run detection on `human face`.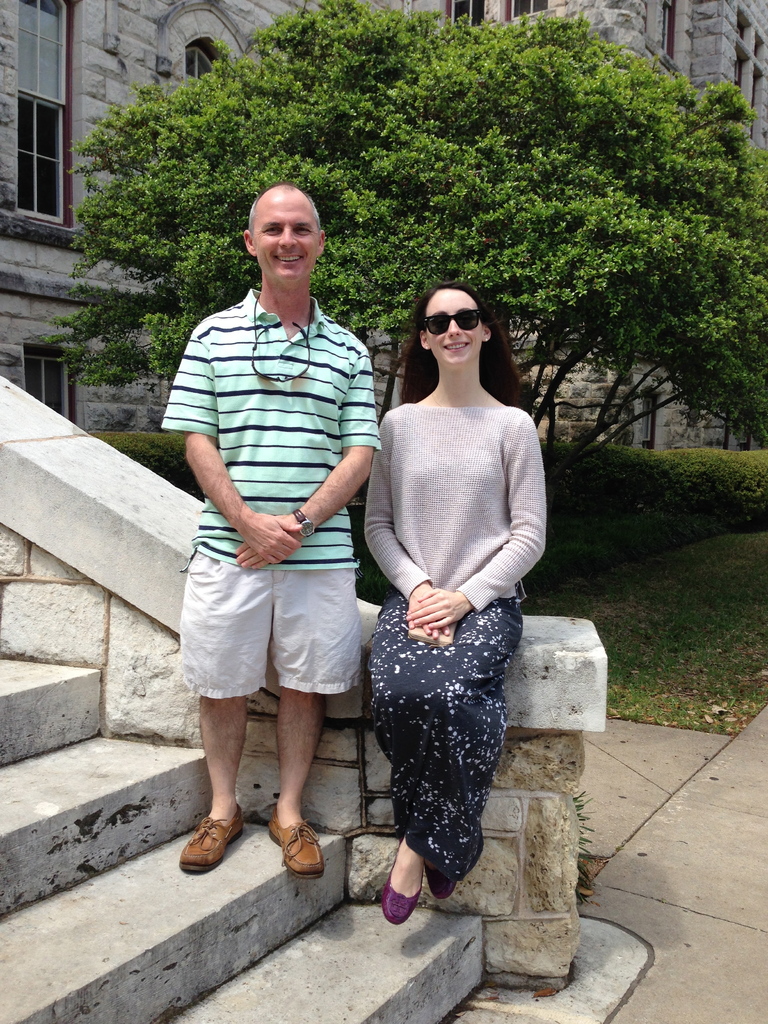
Result: x1=421 y1=285 x2=479 y2=374.
